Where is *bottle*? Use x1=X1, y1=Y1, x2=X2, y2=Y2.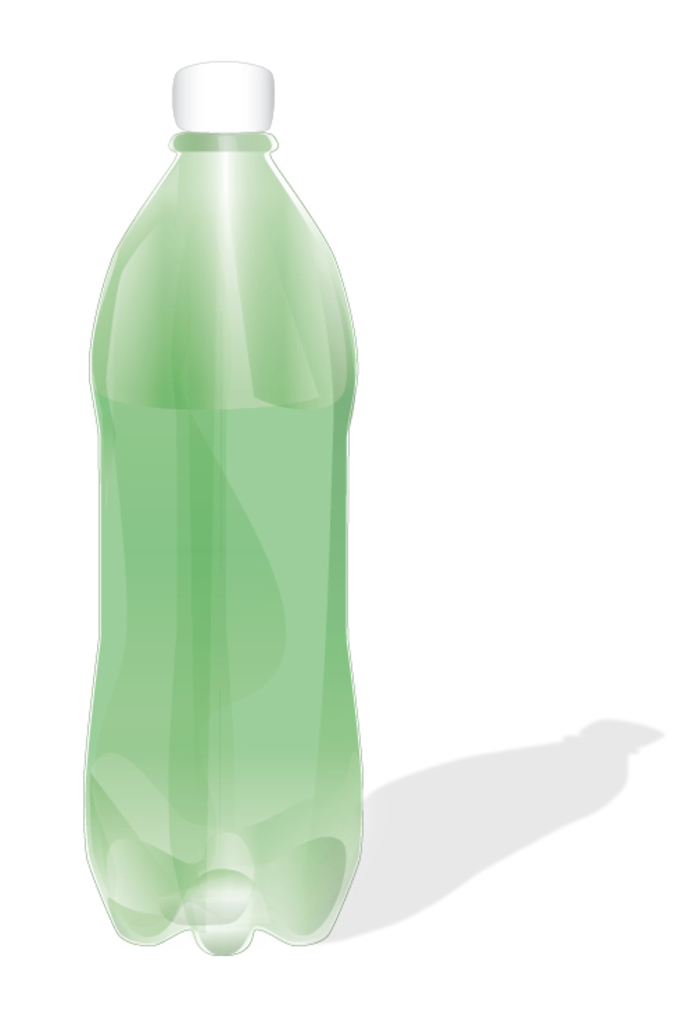
x1=78, y1=19, x2=357, y2=930.
